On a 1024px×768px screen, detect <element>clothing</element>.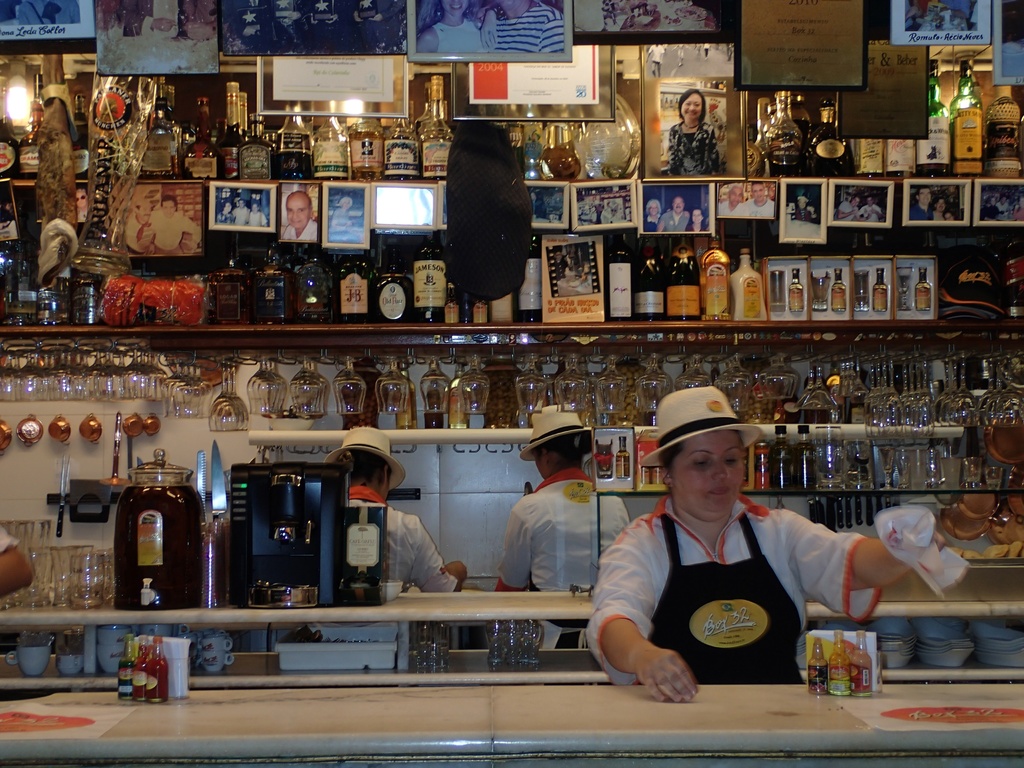
[left=350, top=484, right=463, bottom=591].
